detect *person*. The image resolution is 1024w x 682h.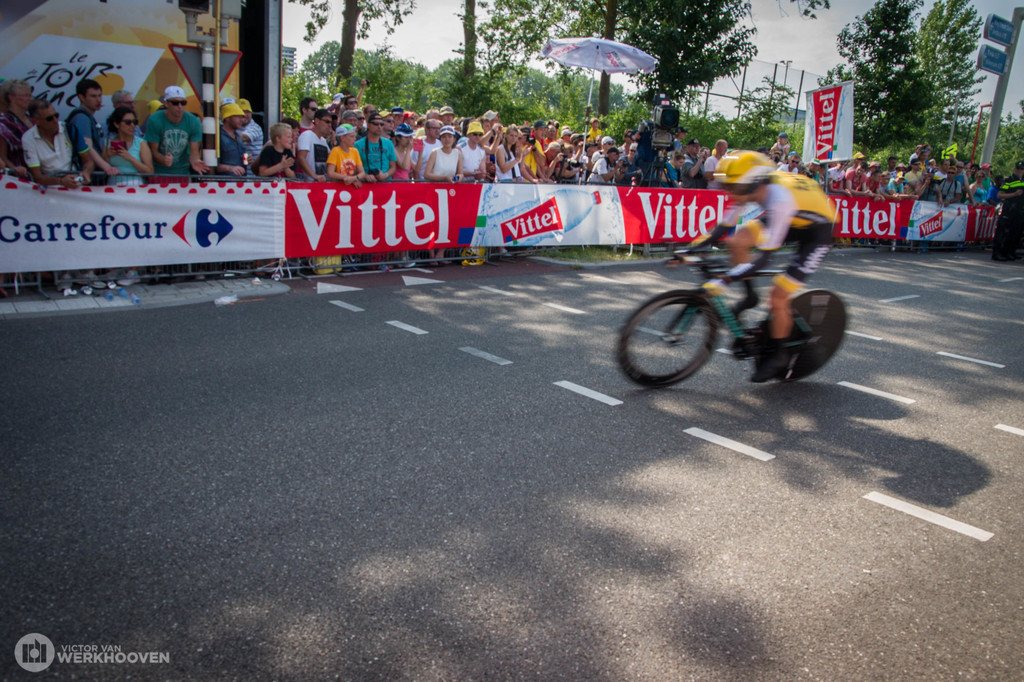
65 77 120 177.
